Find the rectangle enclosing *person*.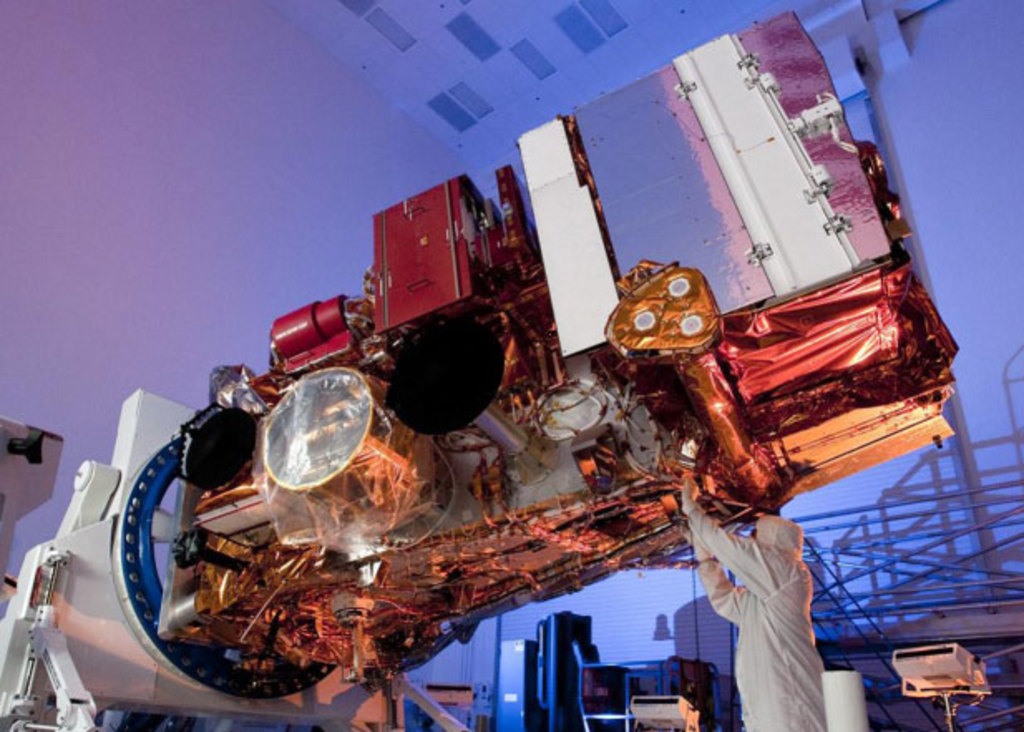
[x1=680, y1=466, x2=825, y2=730].
